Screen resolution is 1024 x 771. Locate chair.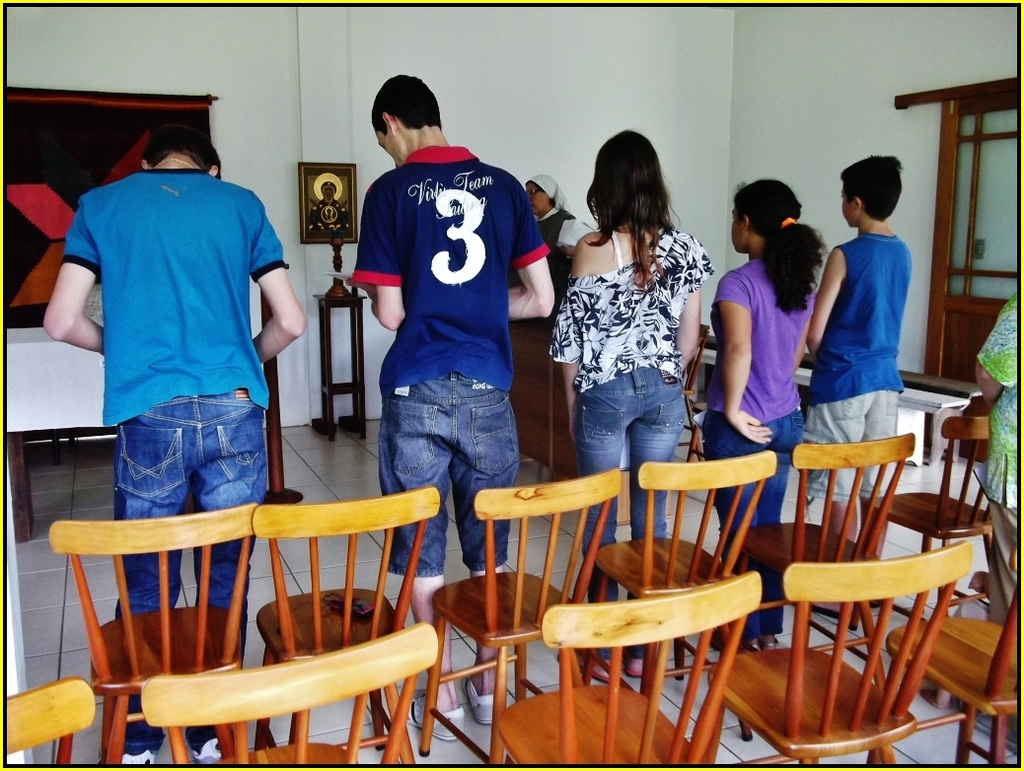
49, 505, 254, 770.
